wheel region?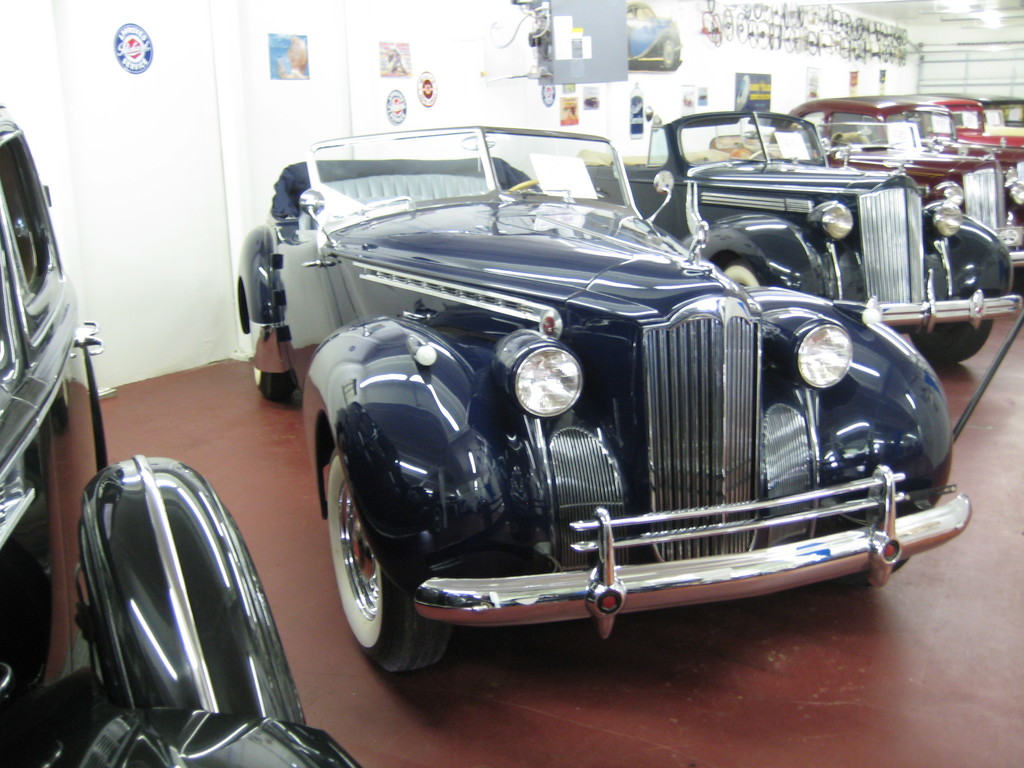
crop(253, 327, 298, 400)
